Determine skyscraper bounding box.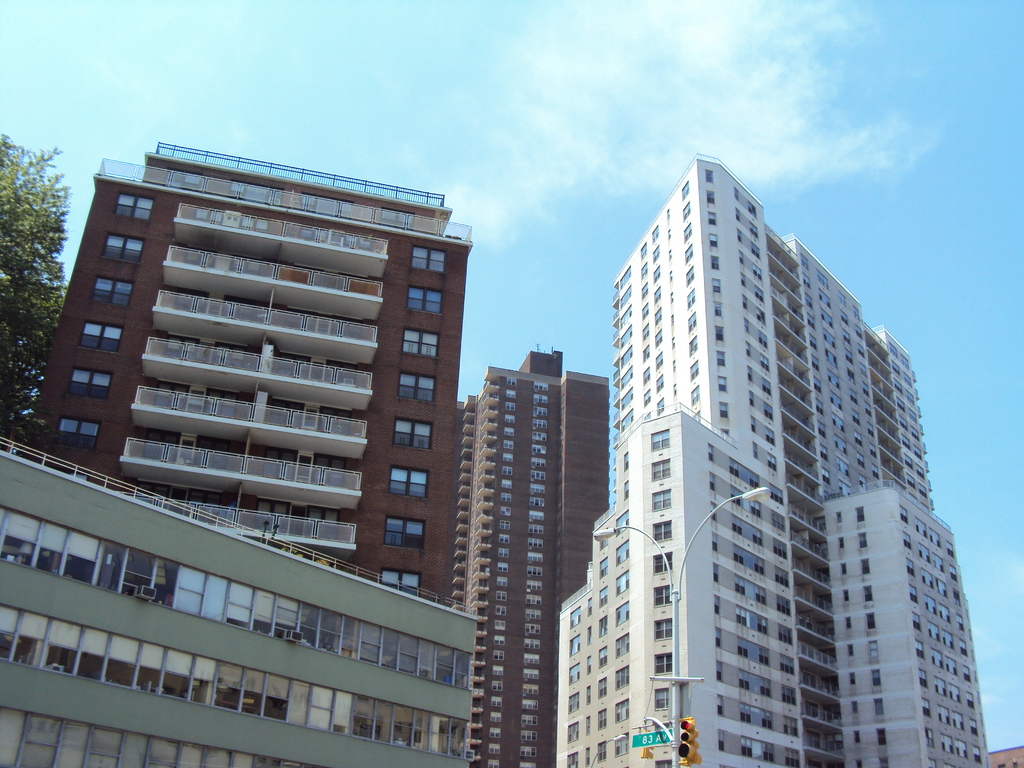
Determined: x1=454, y1=342, x2=614, y2=767.
